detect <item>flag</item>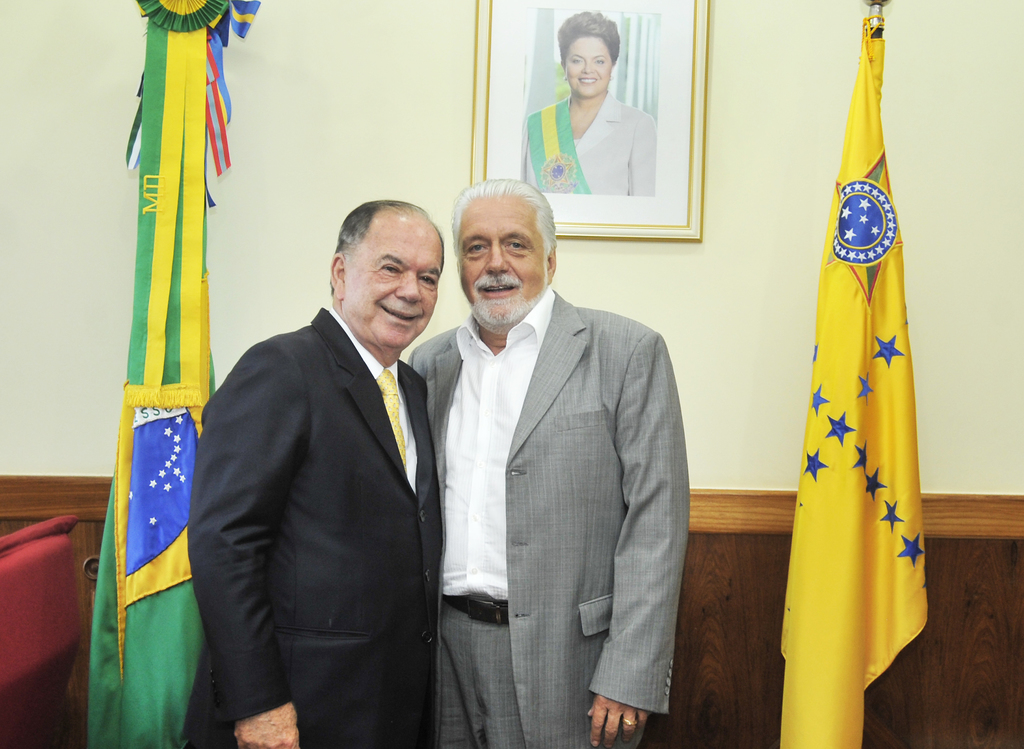
l=793, t=16, r=932, b=748
